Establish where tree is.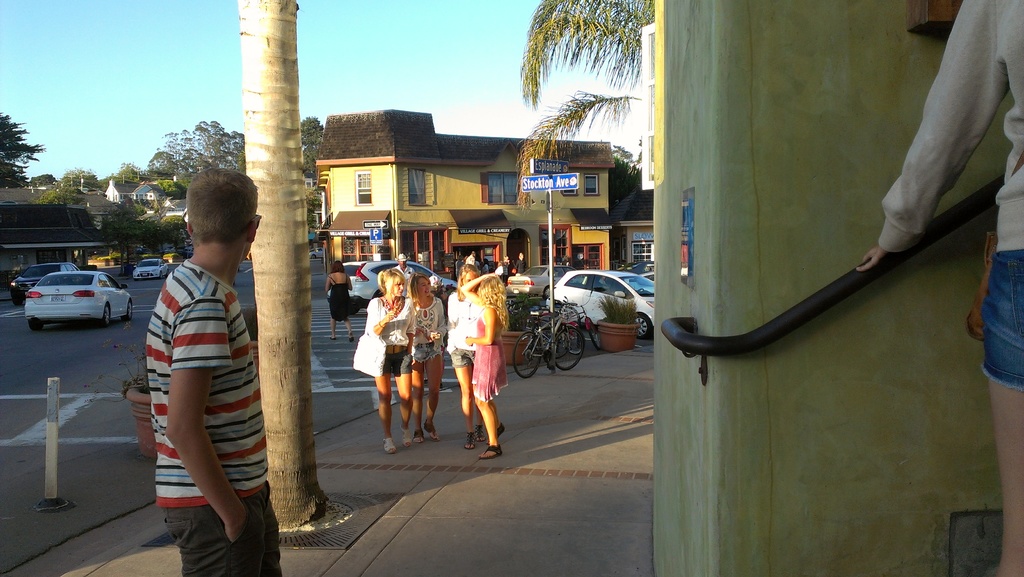
Established at {"left": 0, "top": 101, "right": 48, "bottom": 186}.
